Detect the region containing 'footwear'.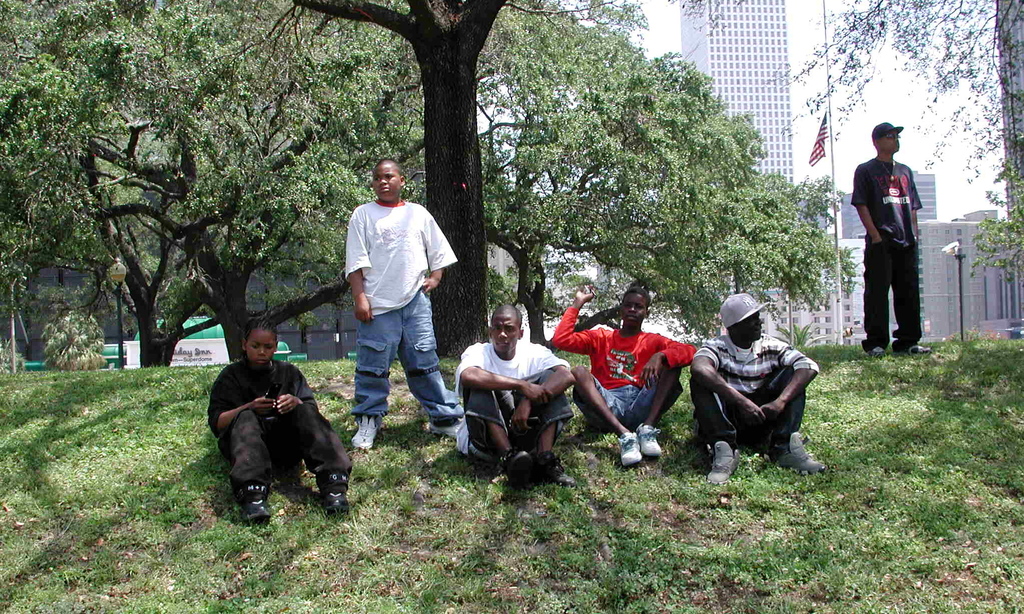
[left=416, top=409, right=468, bottom=449].
